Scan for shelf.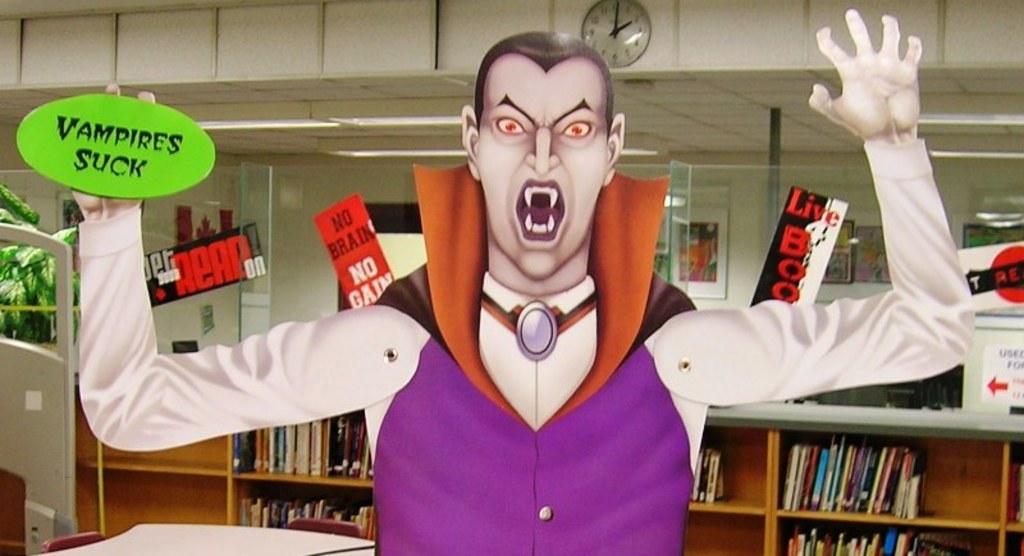
Scan result: bbox=(52, 372, 1023, 555).
